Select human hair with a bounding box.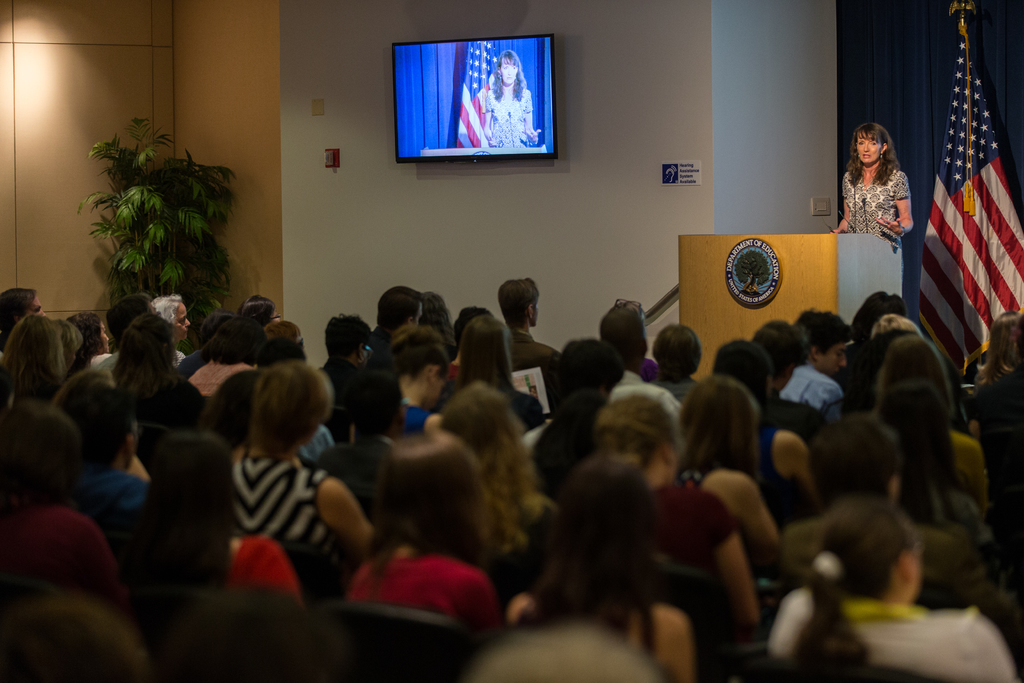
749:318:810:378.
